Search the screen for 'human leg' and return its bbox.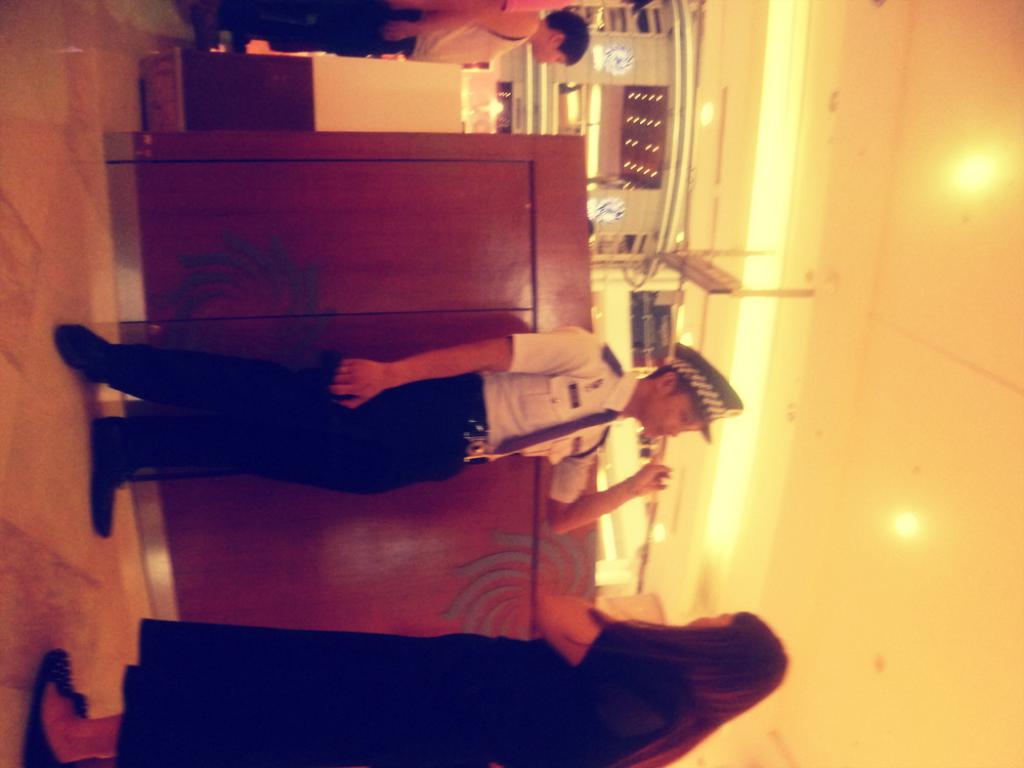
Found: box(88, 411, 482, 541).
